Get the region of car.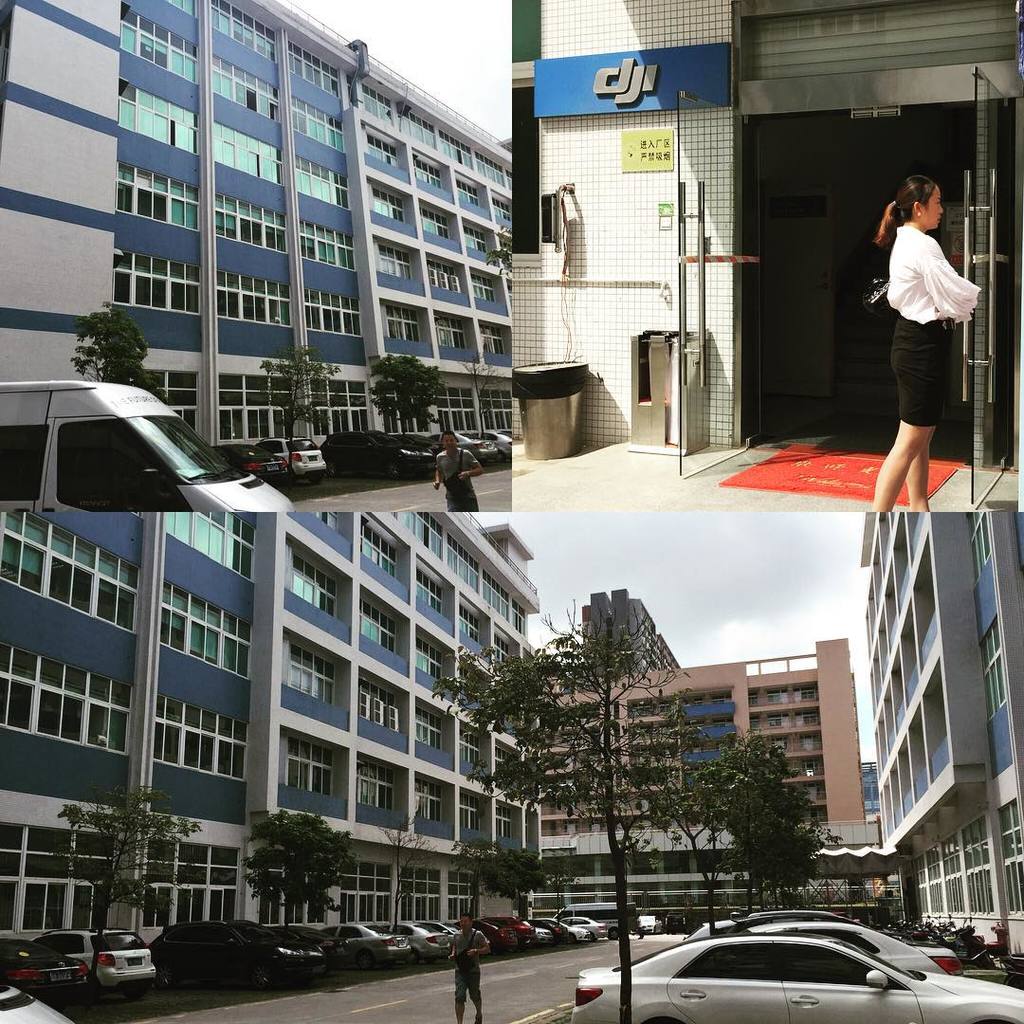
704, 907, 833, 934.
